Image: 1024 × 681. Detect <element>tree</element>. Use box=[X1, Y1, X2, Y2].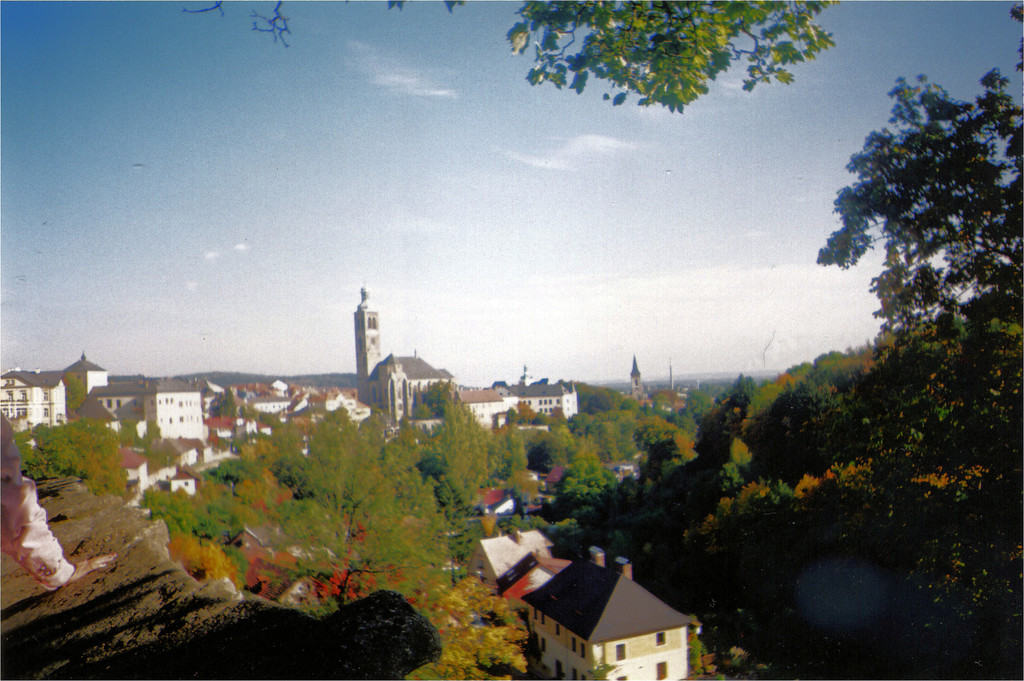
box=[772, 359, 830, 393].
